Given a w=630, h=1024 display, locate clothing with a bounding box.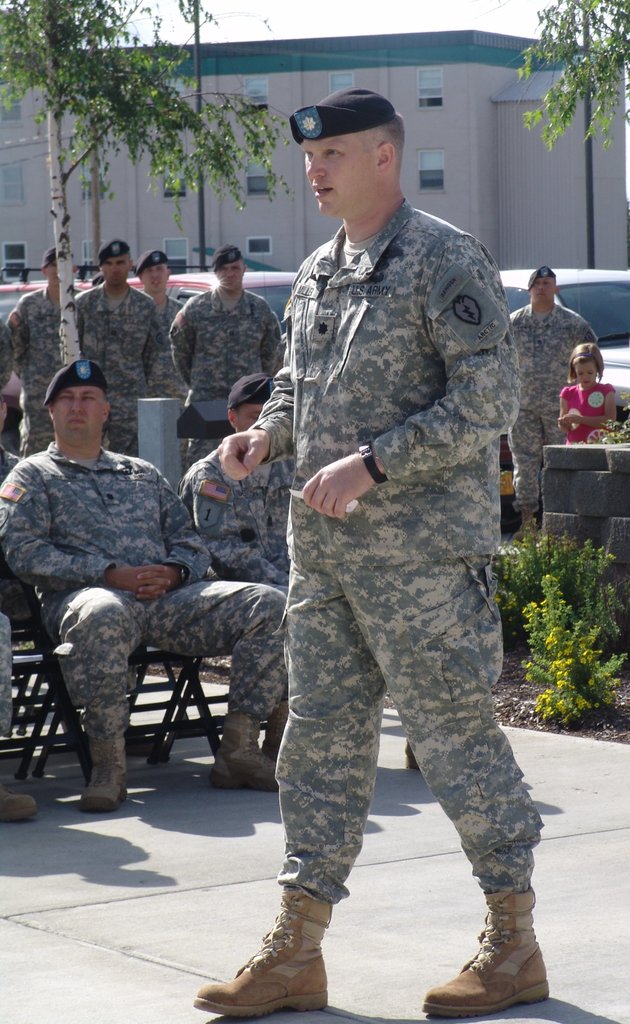
Located: pyautogui.locateOnScreen(210, 135, 548, 927).
